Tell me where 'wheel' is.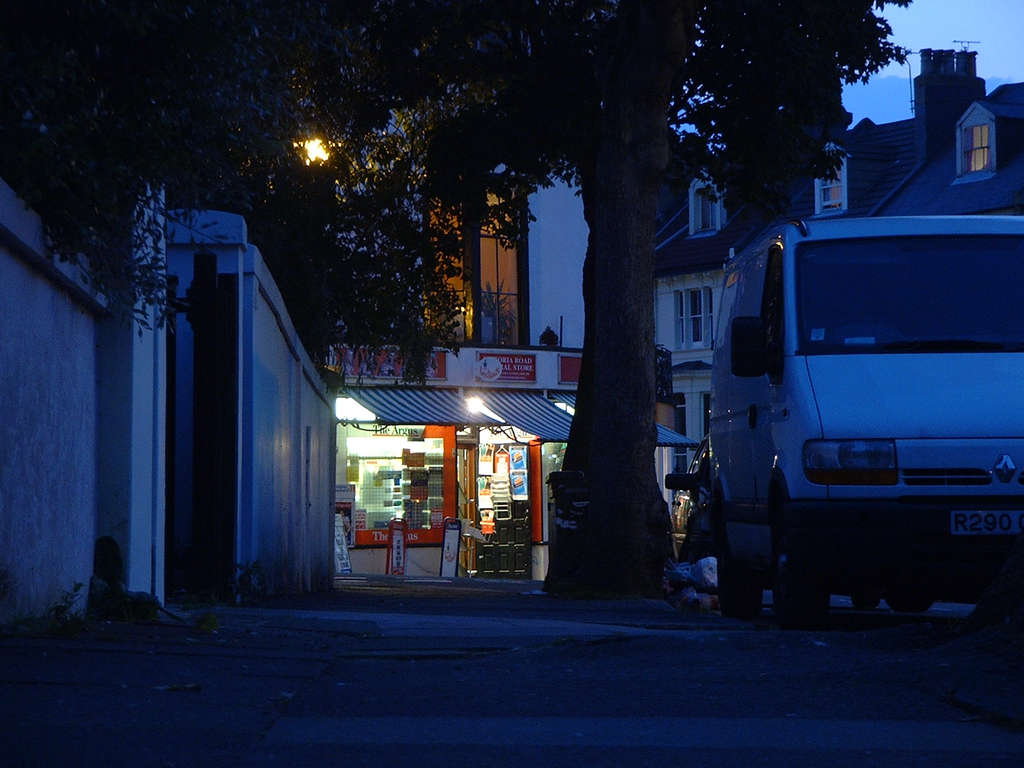
'wheel' is at rect(728, 537, 756, 623).
